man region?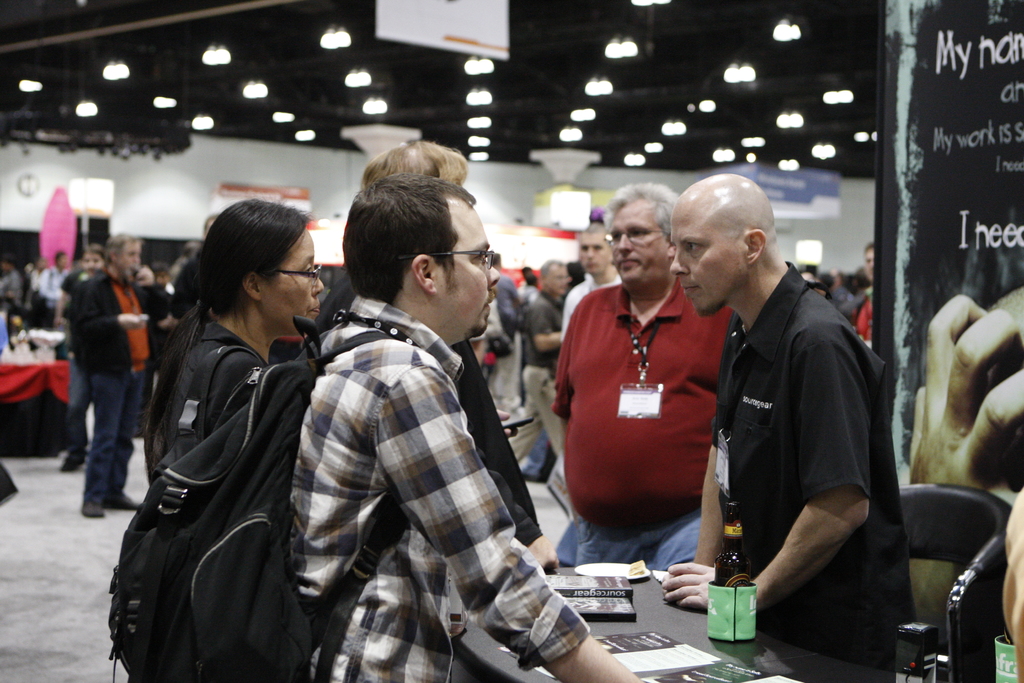
l=285, t=170, r=645, b=682
